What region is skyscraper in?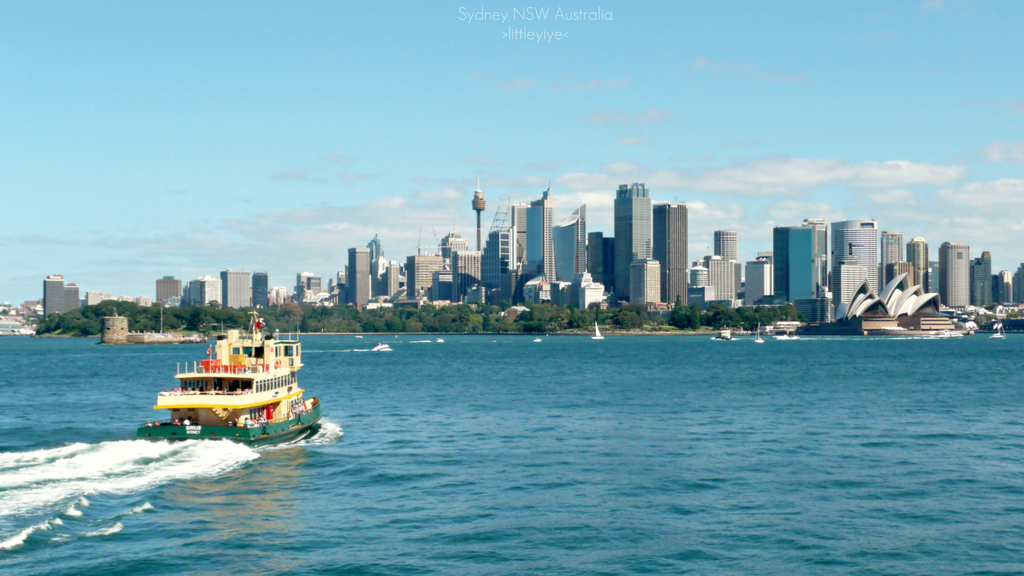
[x1=348, y1=241, x2=371, y2=305].
